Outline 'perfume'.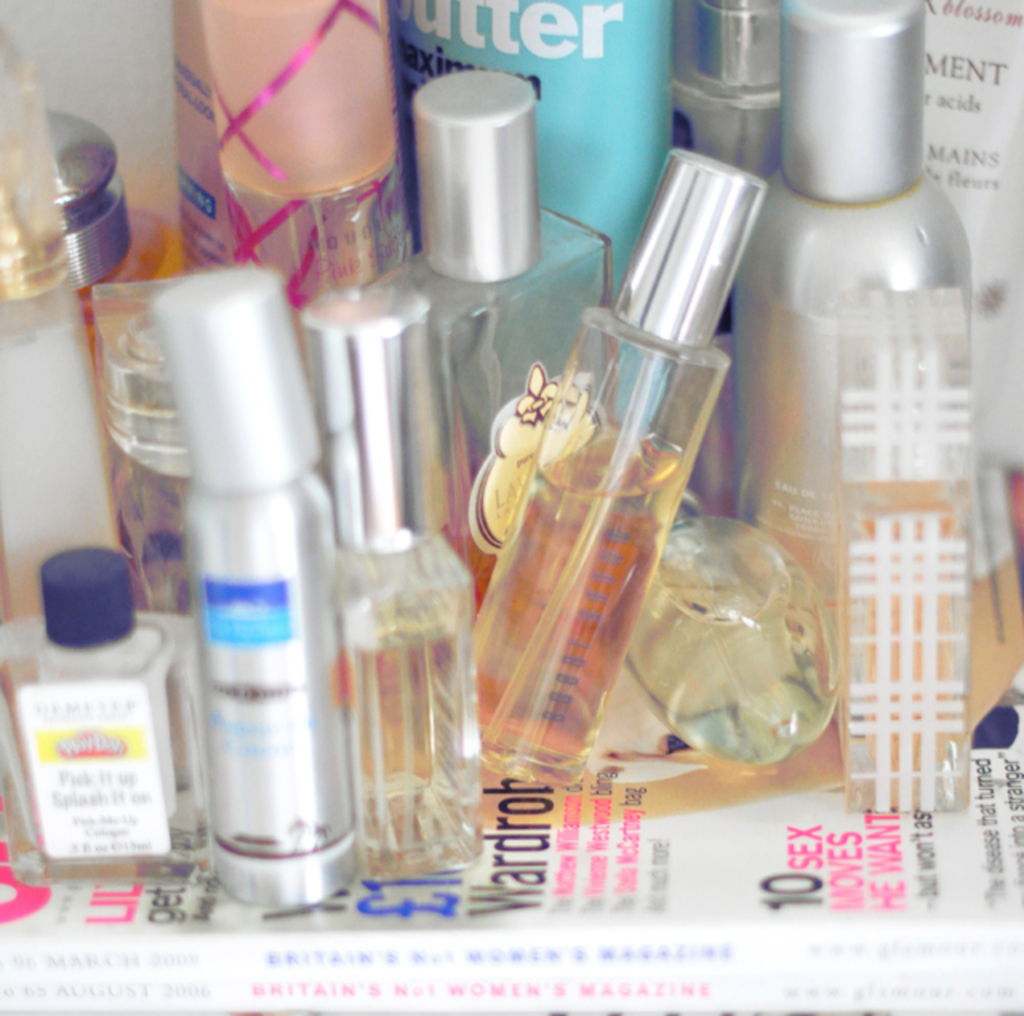
Outline: {"left": 733, "top": 2, "right": 962, "bottom": 717}.
